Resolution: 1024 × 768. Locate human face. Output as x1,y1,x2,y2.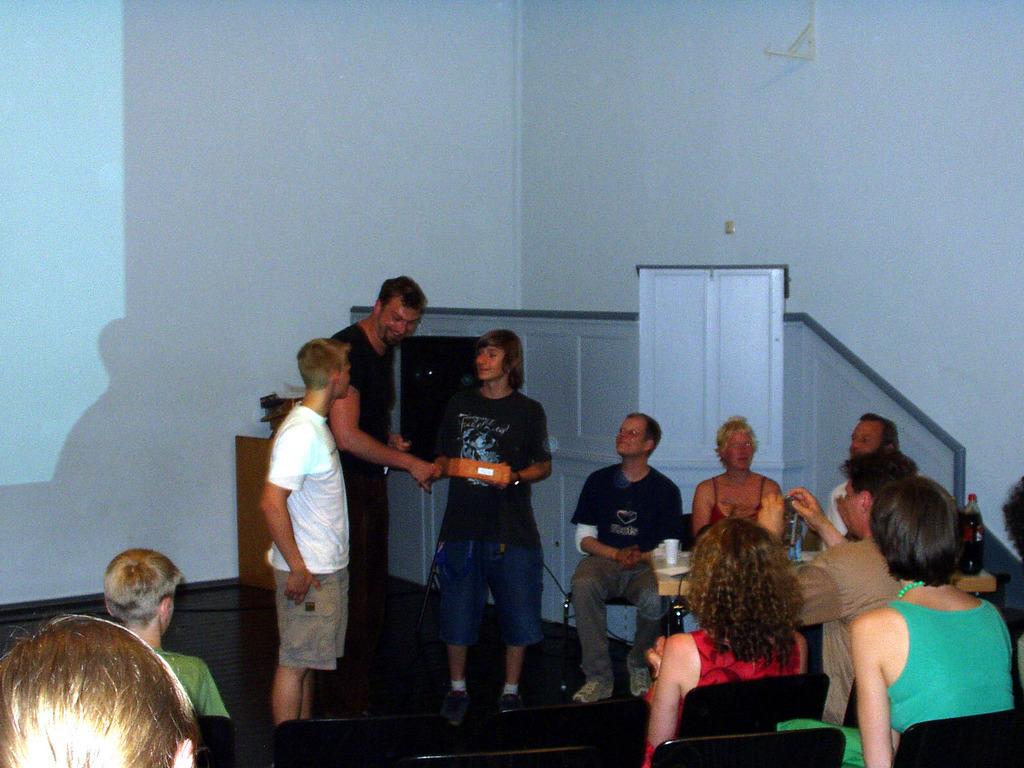
378,298,421,346.
